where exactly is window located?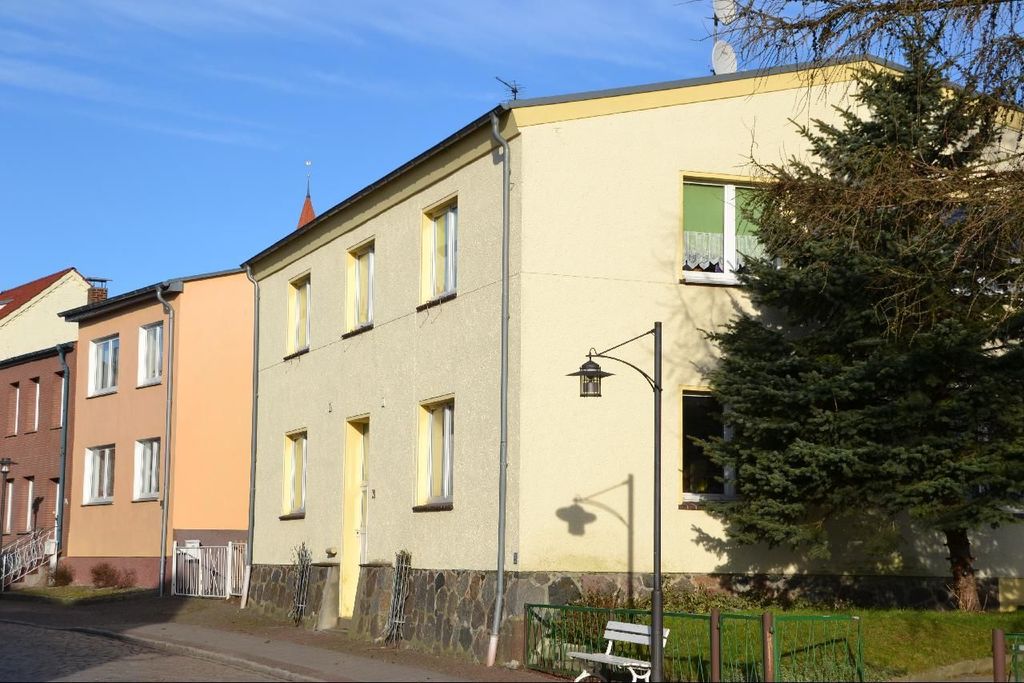
Its bounding box is {"left": 274, "top": 427, "right": 304, "bottom": 515}.
